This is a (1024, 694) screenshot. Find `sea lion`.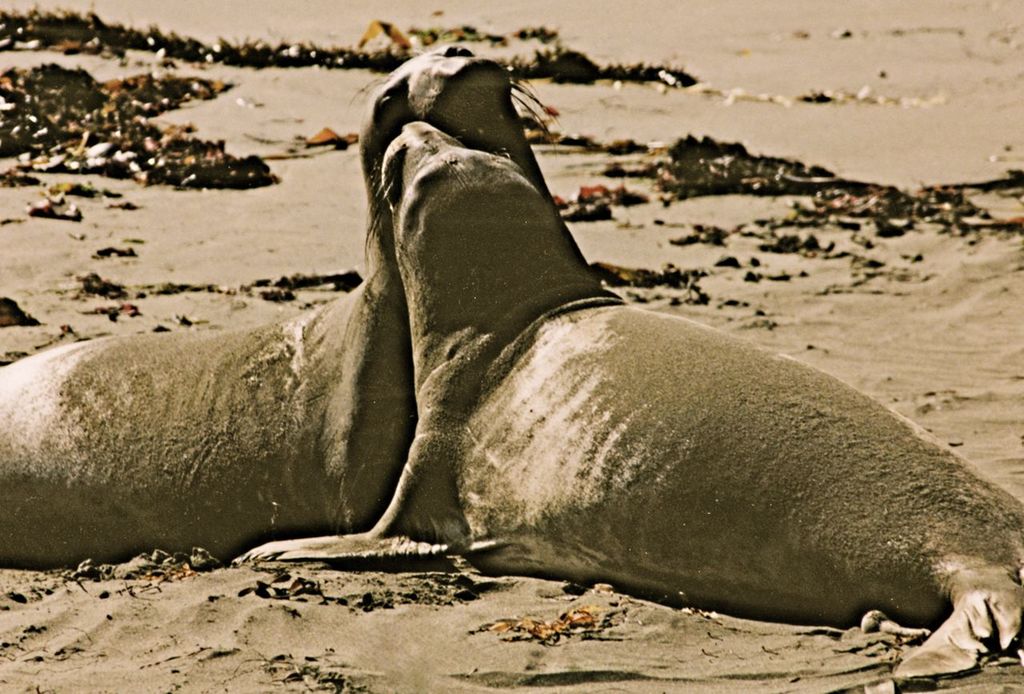
Bounding box: 218:116:1023:692.
